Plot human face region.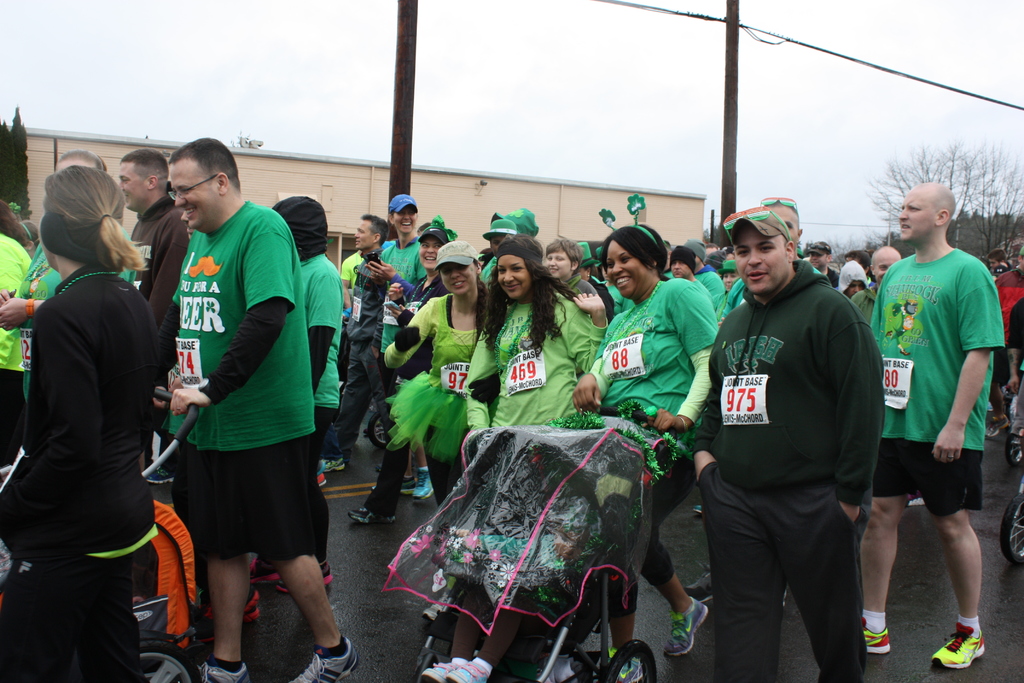
Plotted at <bbox>987, 254, 999, 276</bbox>.
